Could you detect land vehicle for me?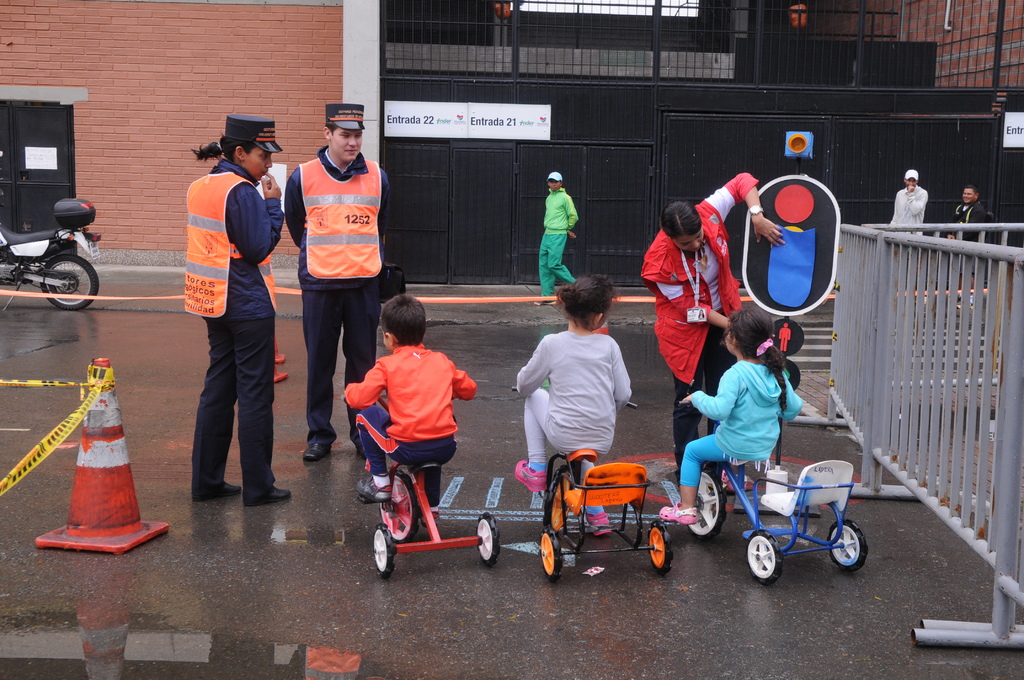
Detection result: left=678, top=400, right=871, bottom=588.
